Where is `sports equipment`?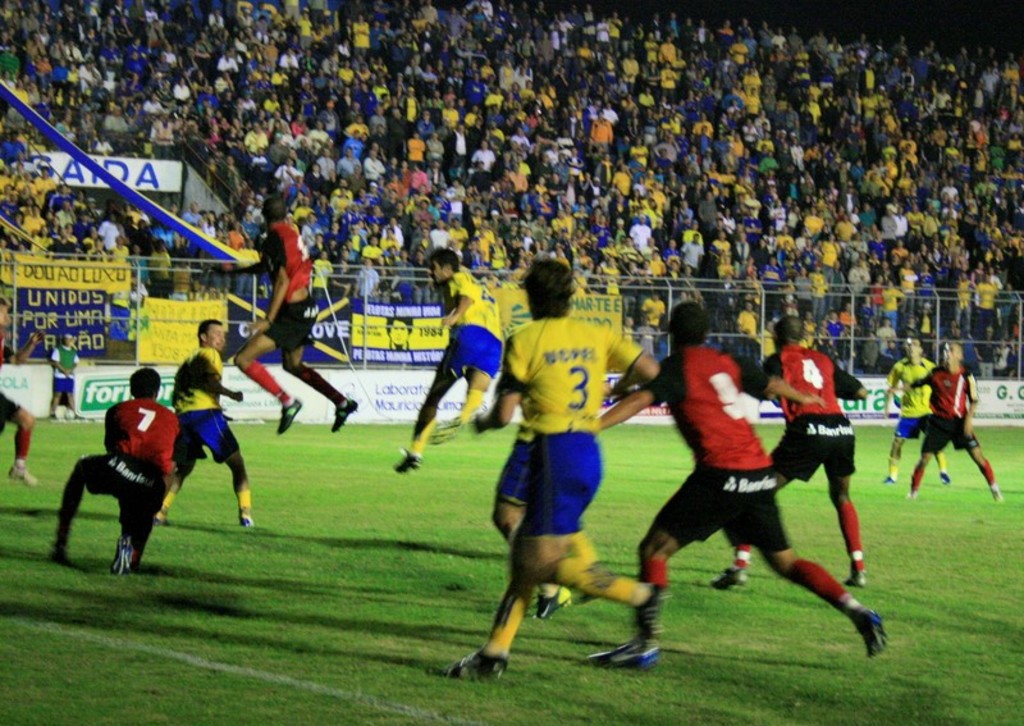
{"x1": 109, "y1": 533, "x2": 131, "y2": 576}.
